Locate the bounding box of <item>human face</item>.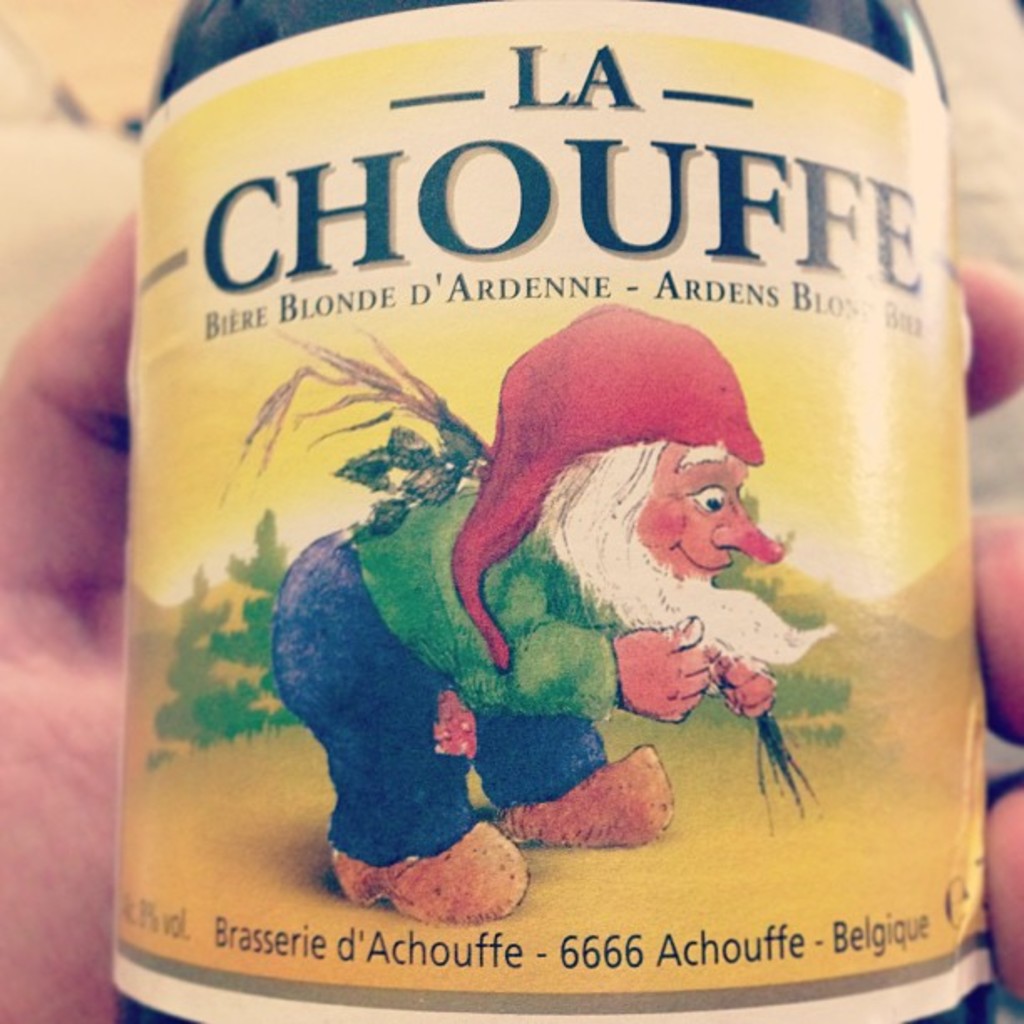
Bounding box: <bbox>632, 438, 785, 591</bbox>.
